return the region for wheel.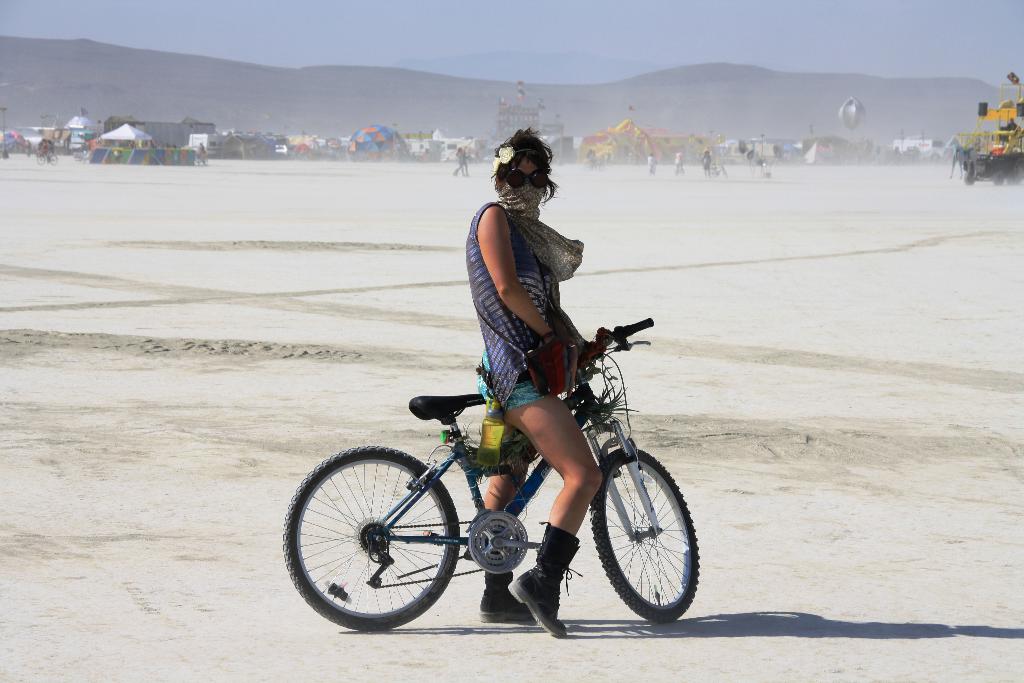
(x1=993, y1=163, x2=1005, y2=186).
